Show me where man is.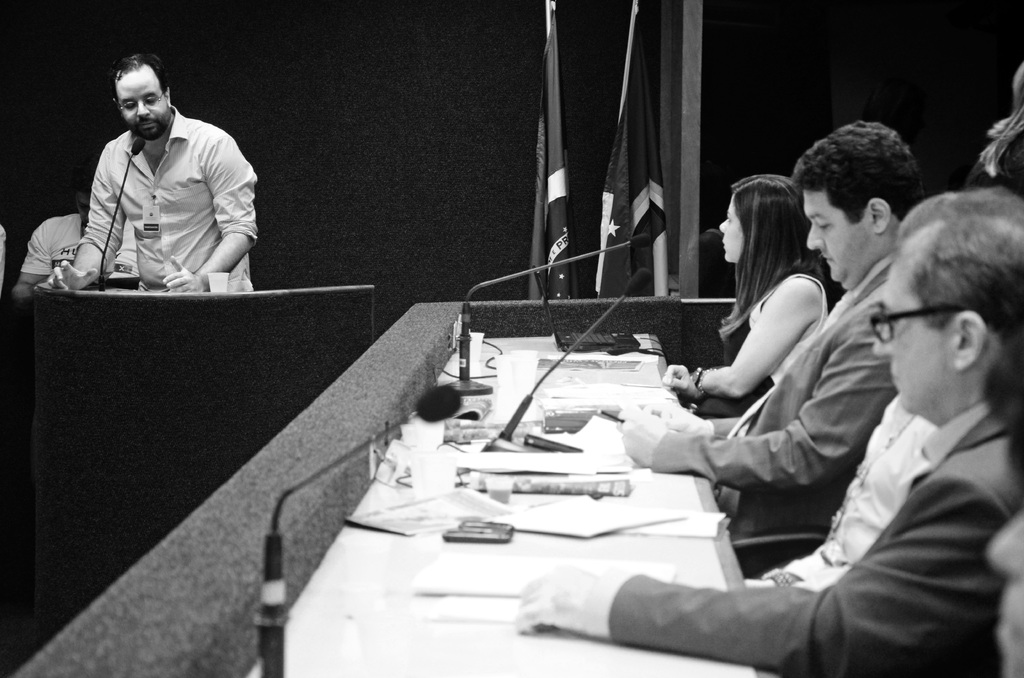
man is at 38 55 269 317.
